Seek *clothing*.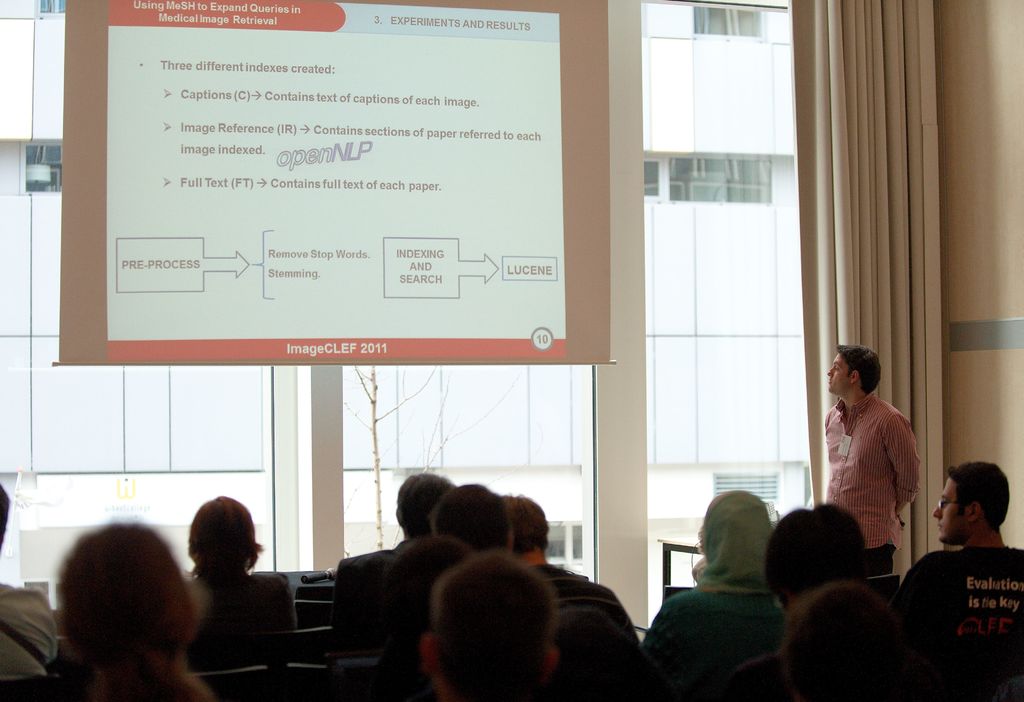
rect(633, 482, 785, 701).
